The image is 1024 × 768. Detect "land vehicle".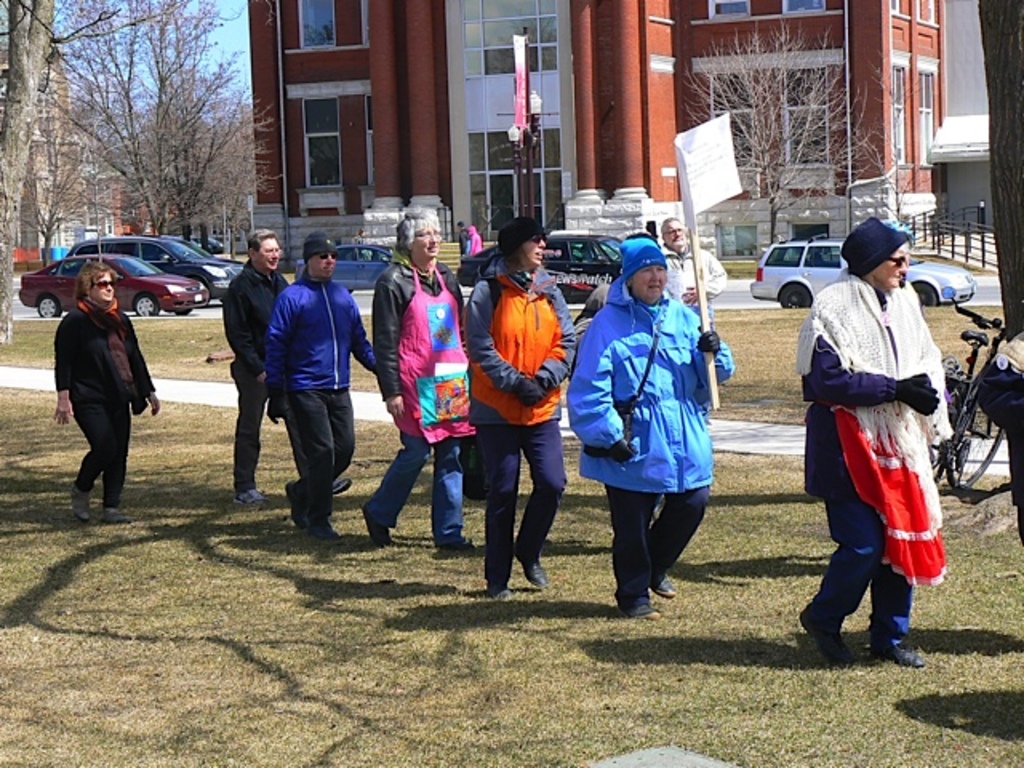
Detection: 478, 234, 627, 304.
